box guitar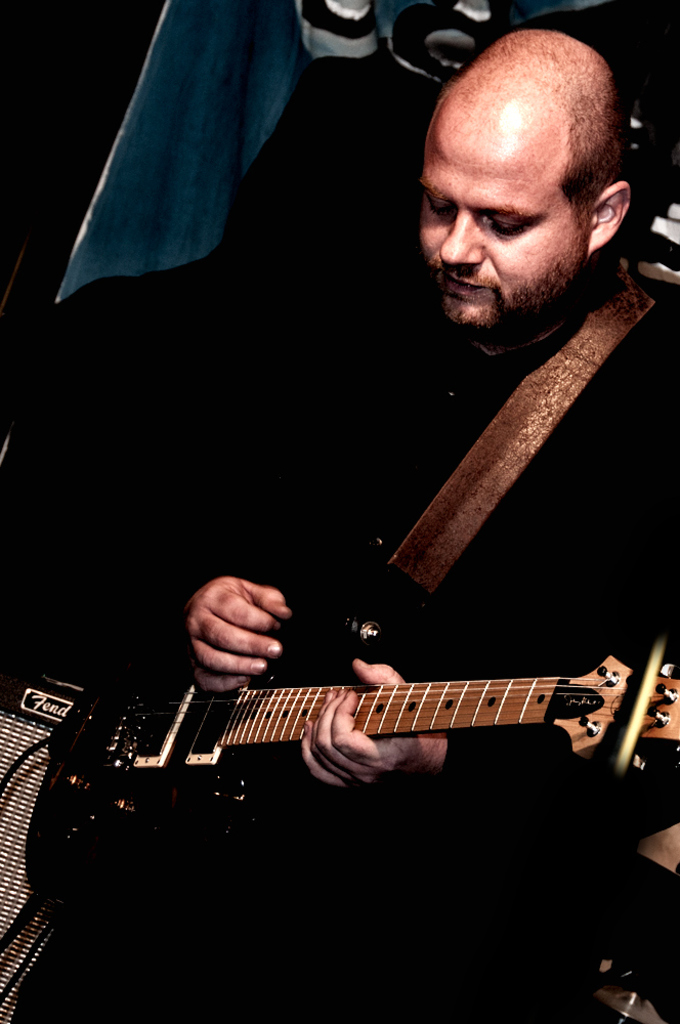
x1=34 y1=608 x2=676 y2=853
